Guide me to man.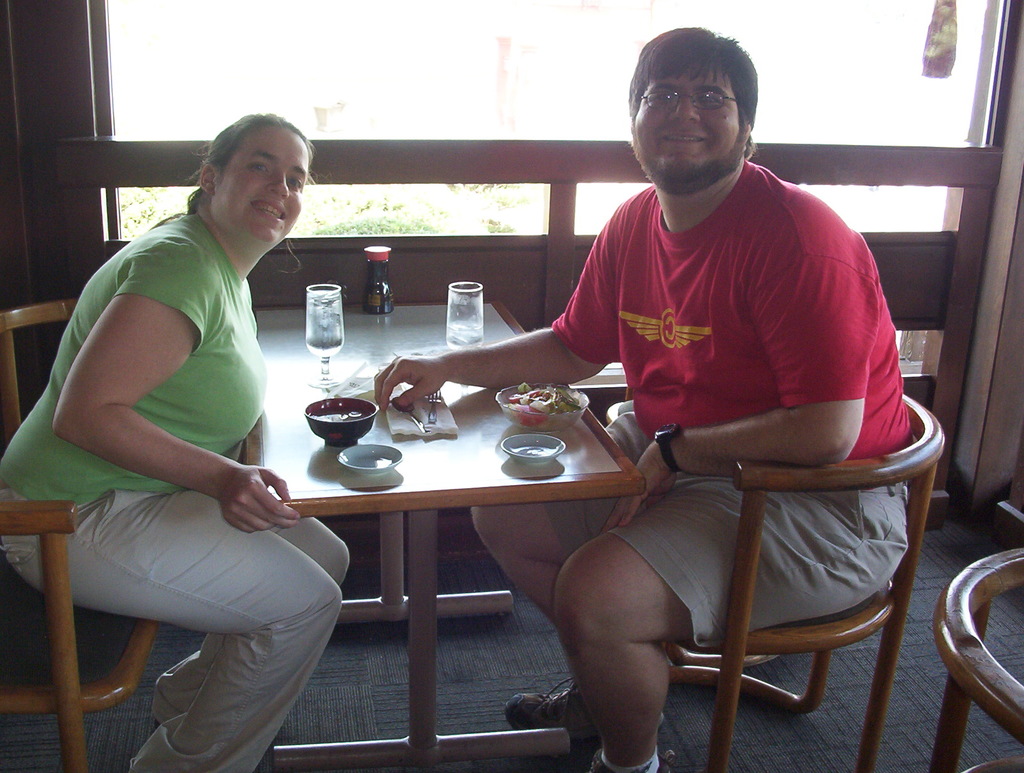
Guidance: crop(388, 77, 904, 749).
